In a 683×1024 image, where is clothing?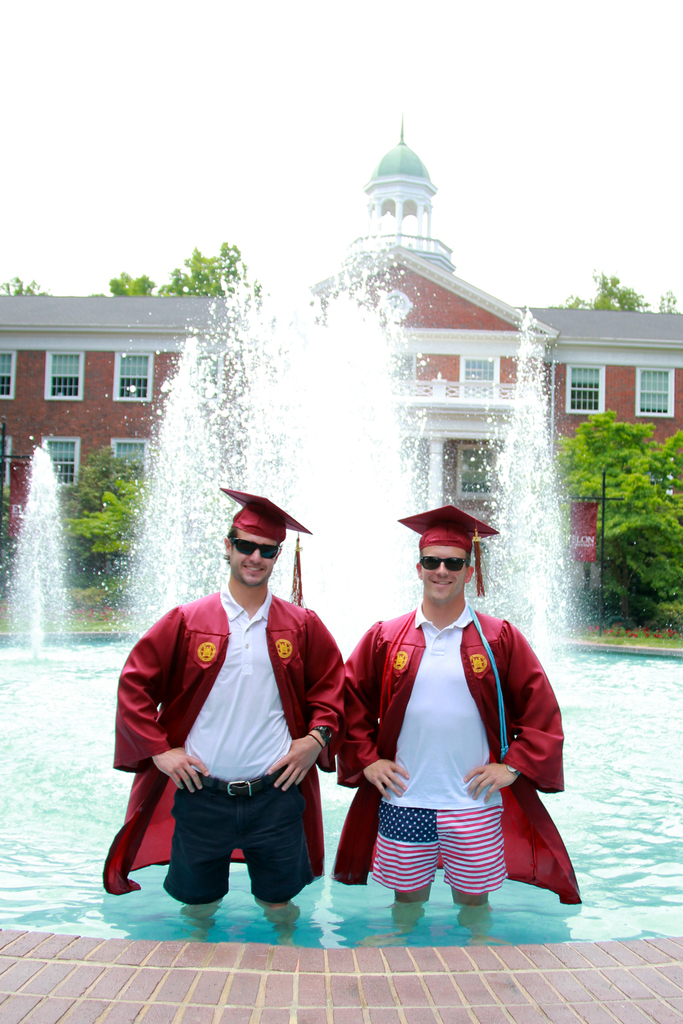
left=359, top=591, right=566, bottom=911.
